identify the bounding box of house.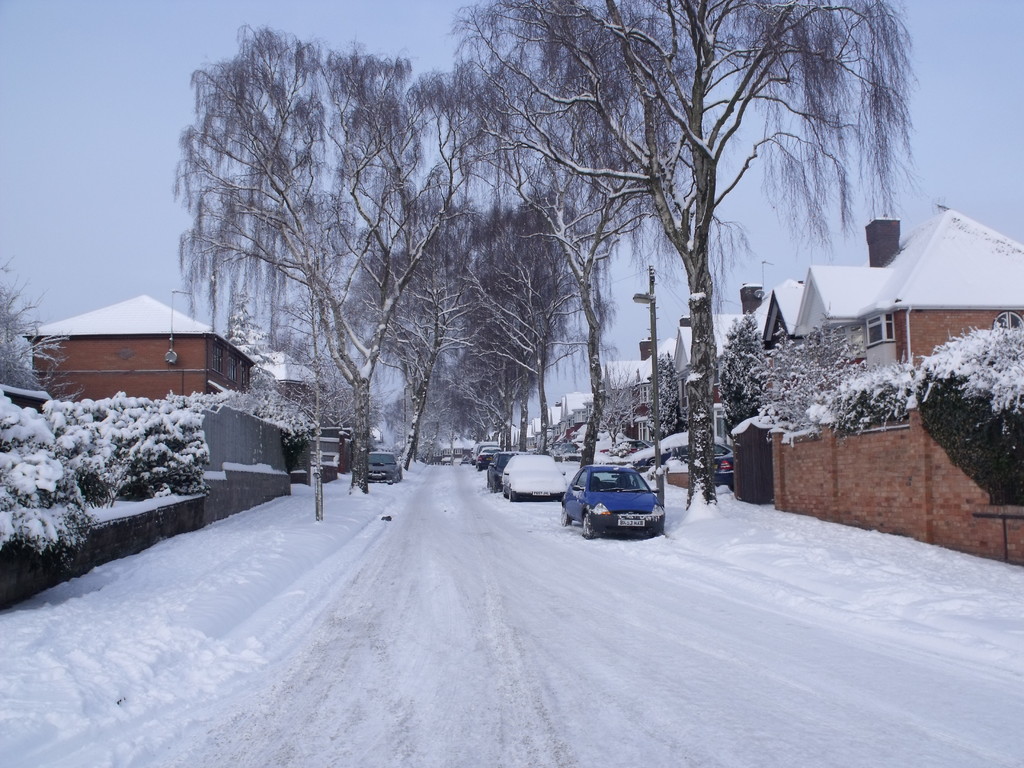
244/348/313/433.
